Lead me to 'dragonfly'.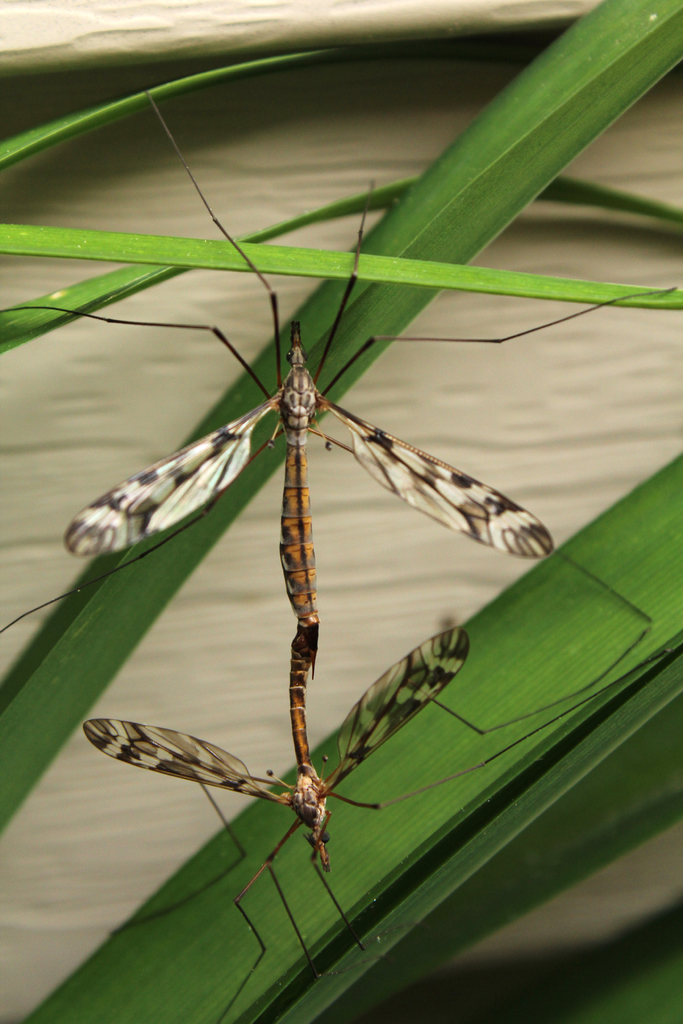
Lead to 79,623,664,1023.
